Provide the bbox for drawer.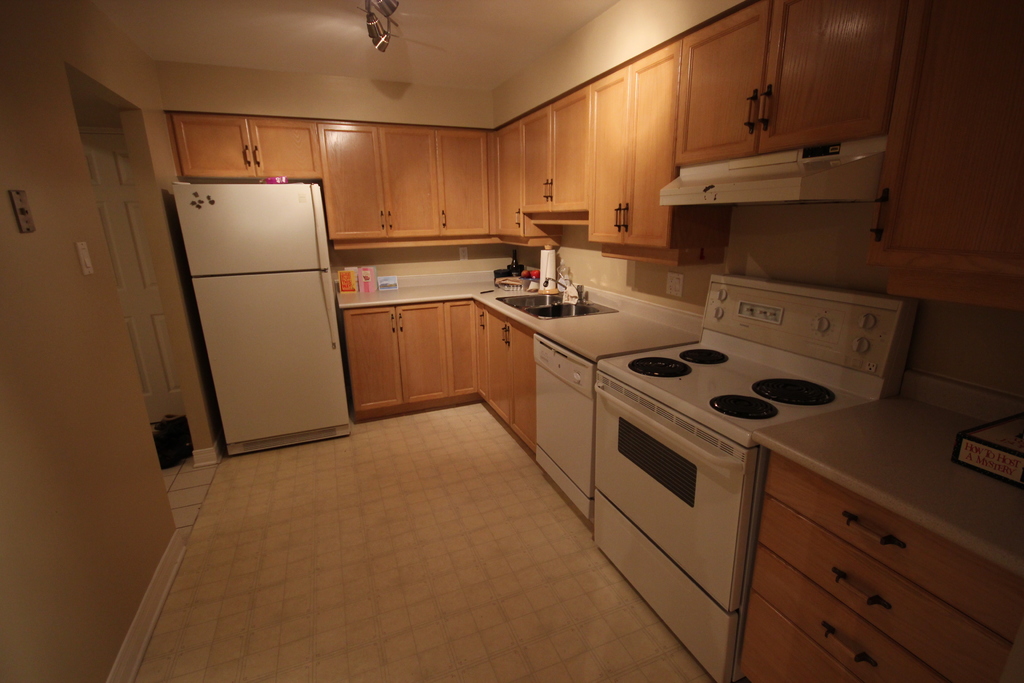
{"x1": 760, "y1": 494, "x2": 1019, "y2": 682}.
